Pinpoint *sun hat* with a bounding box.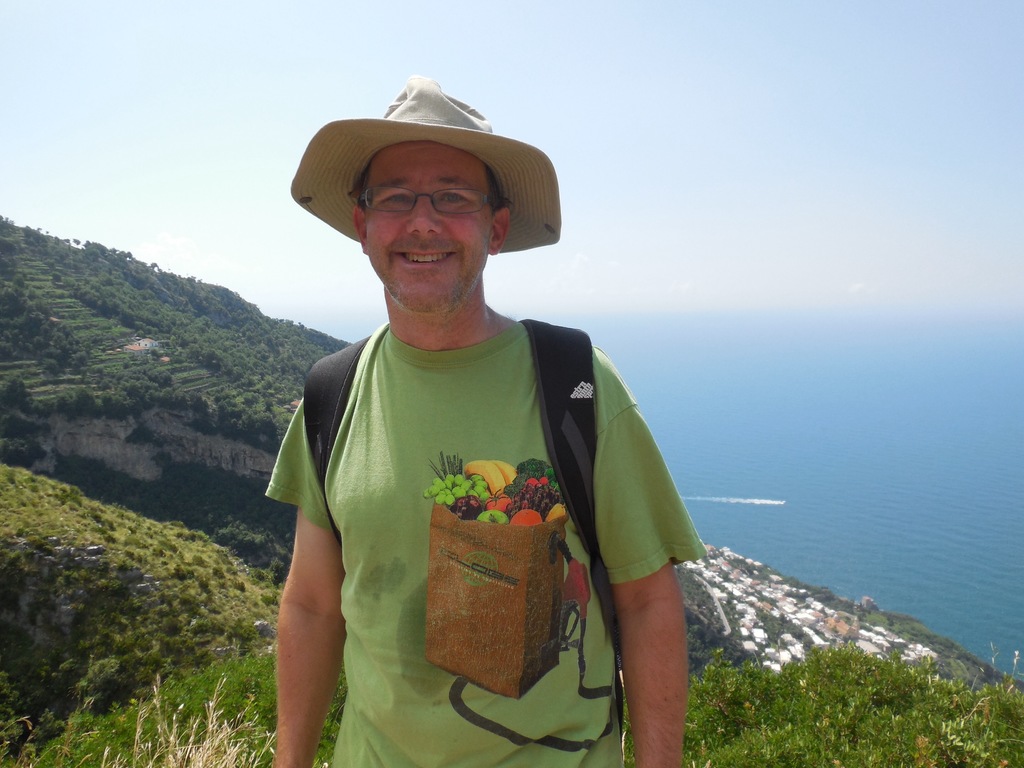
{"x1": 285, "y1": 76, "x2": 567, "y2": 260}.
